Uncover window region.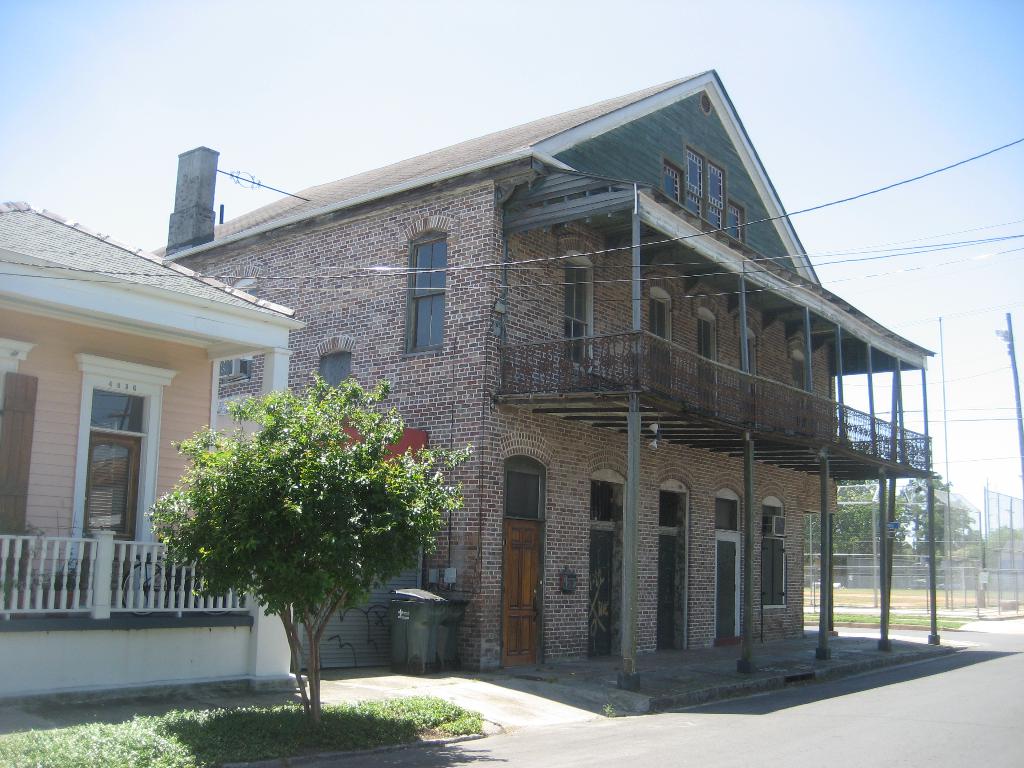
Uncovered: detection(698, 304, 718, 423).
